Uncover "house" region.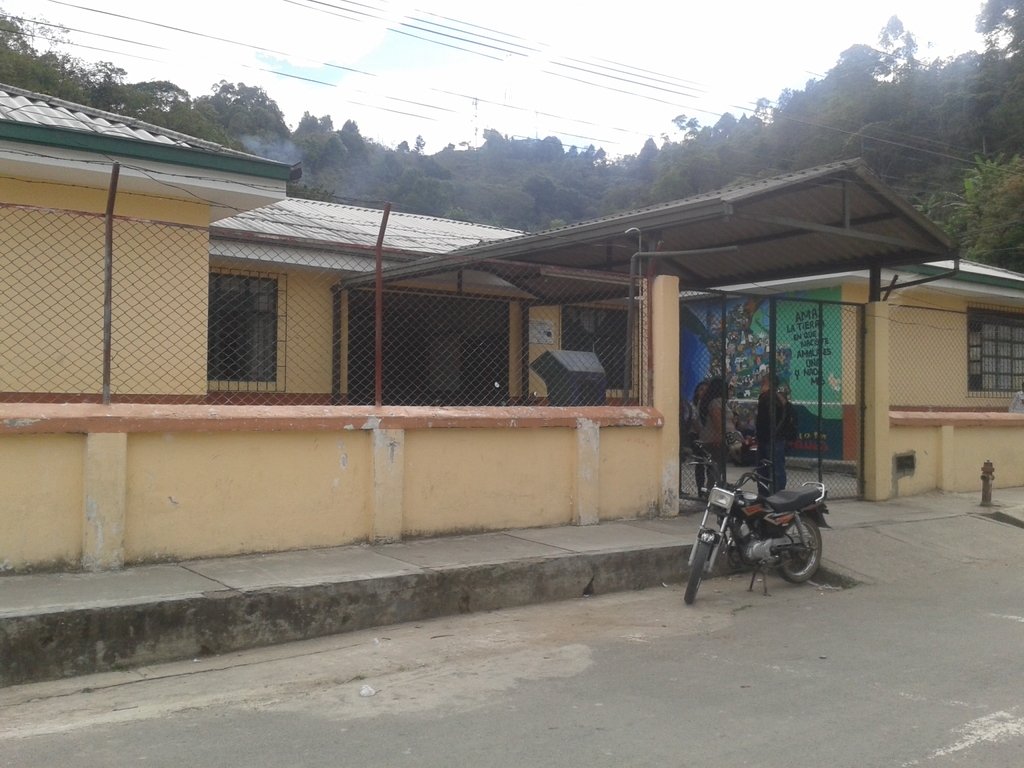
Uncovered: (left=46, top=97, right=1023, bottom=617).
